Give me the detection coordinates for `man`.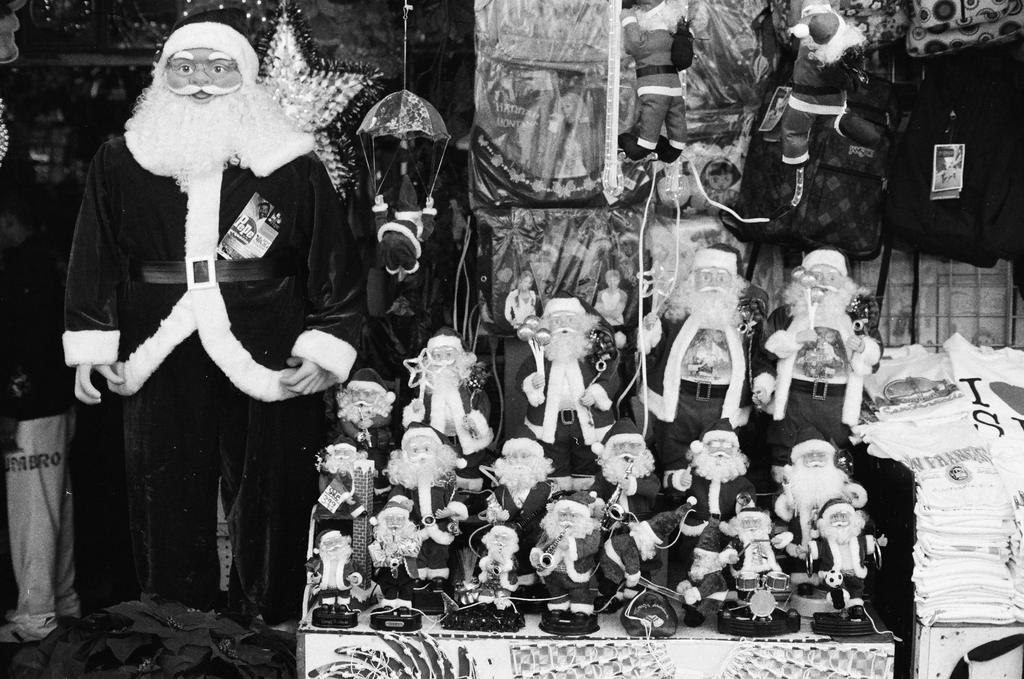
<bbox>762, 242, 886, 486</bbox>.
